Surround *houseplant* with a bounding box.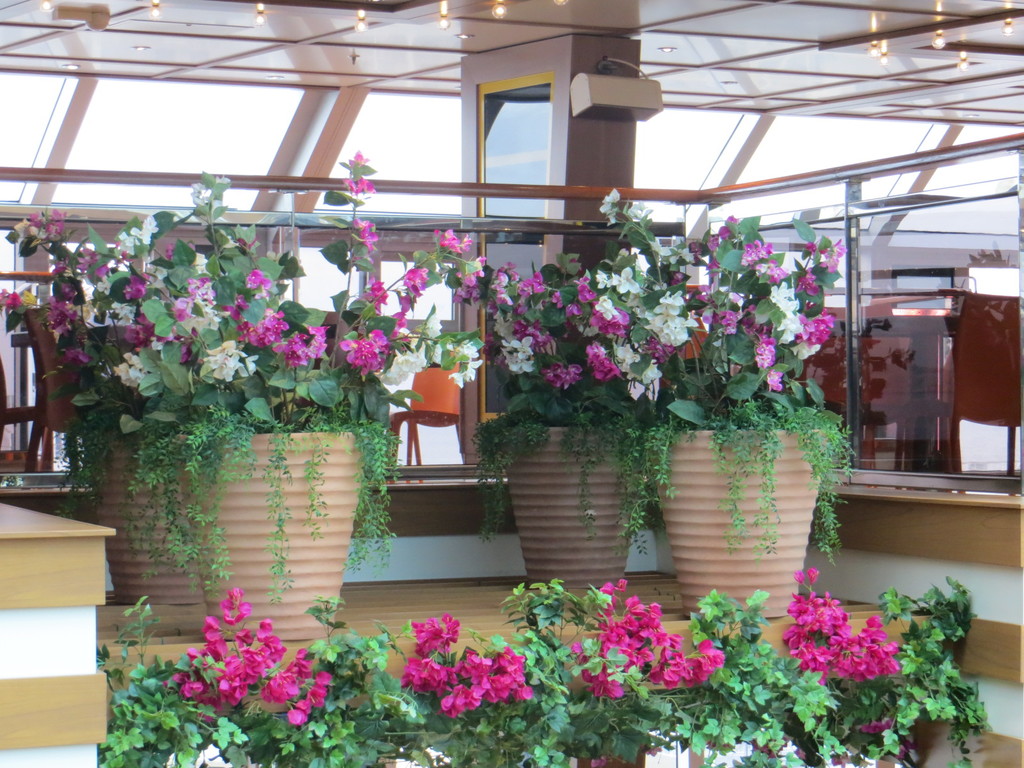
{"x1": 454, "y1": 246, "x2": 701, "y2": 617}.
